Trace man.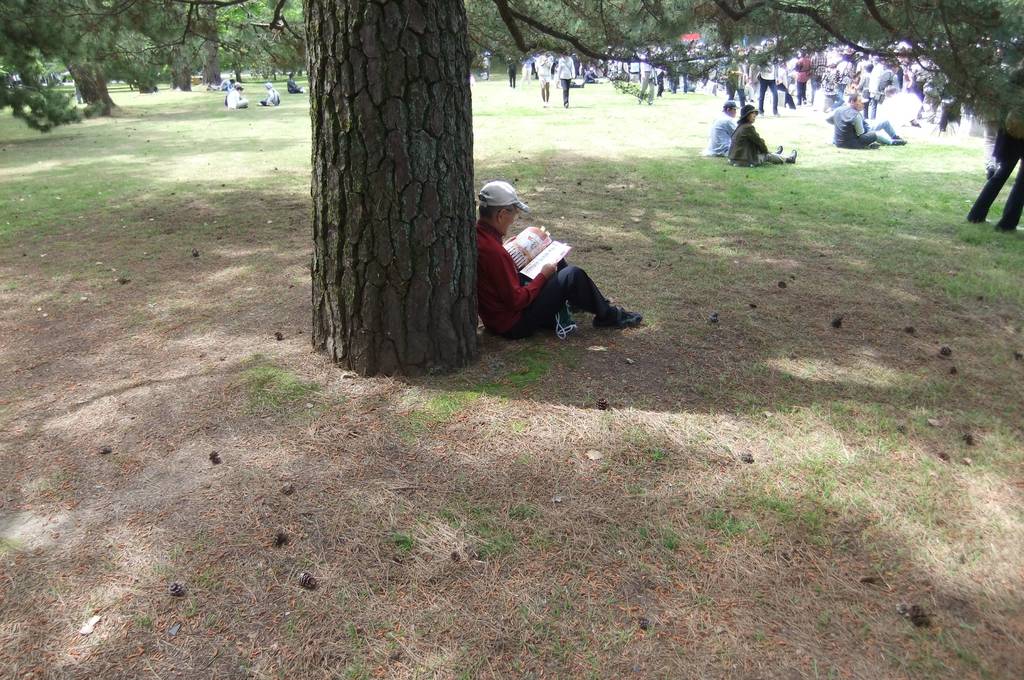
Traced to crop(468, 191, 652, 345).
